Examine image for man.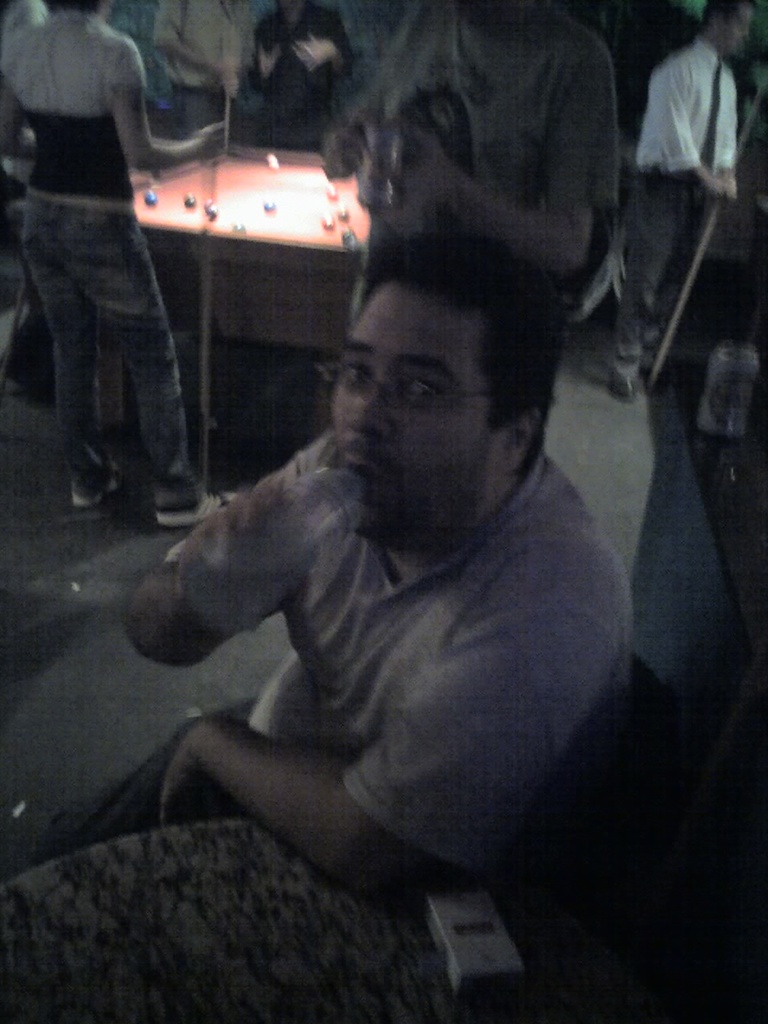
Examination result: 48:239:633:905.
